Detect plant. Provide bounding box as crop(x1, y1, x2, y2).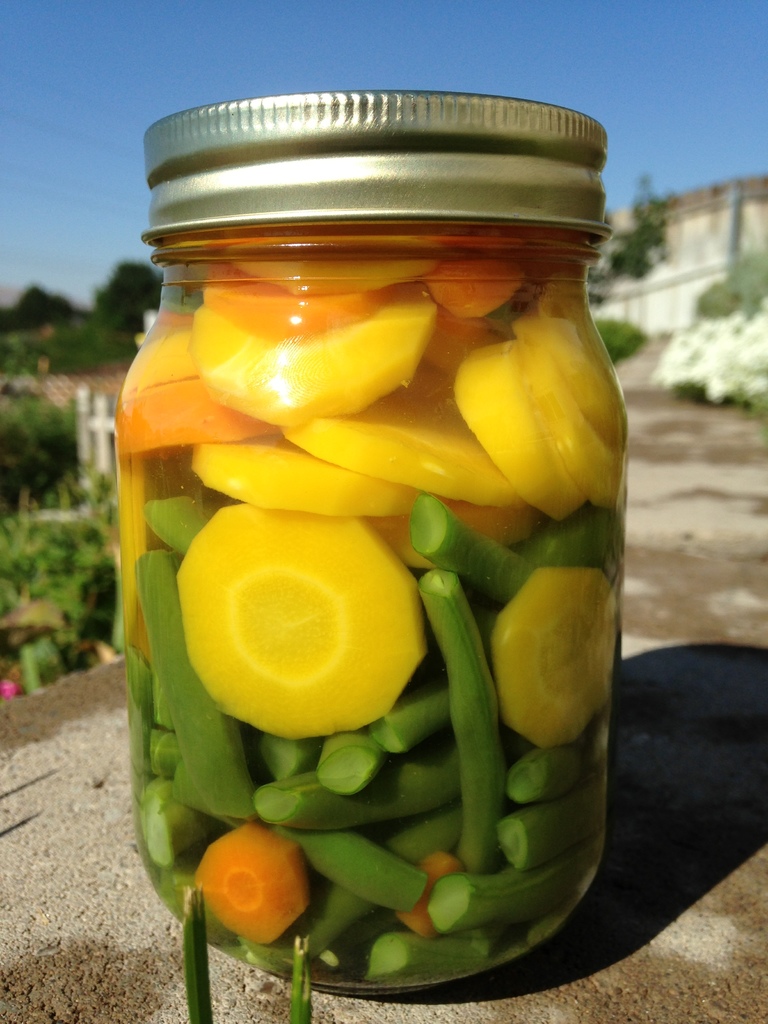
crop(647, 228, 767, 440).
